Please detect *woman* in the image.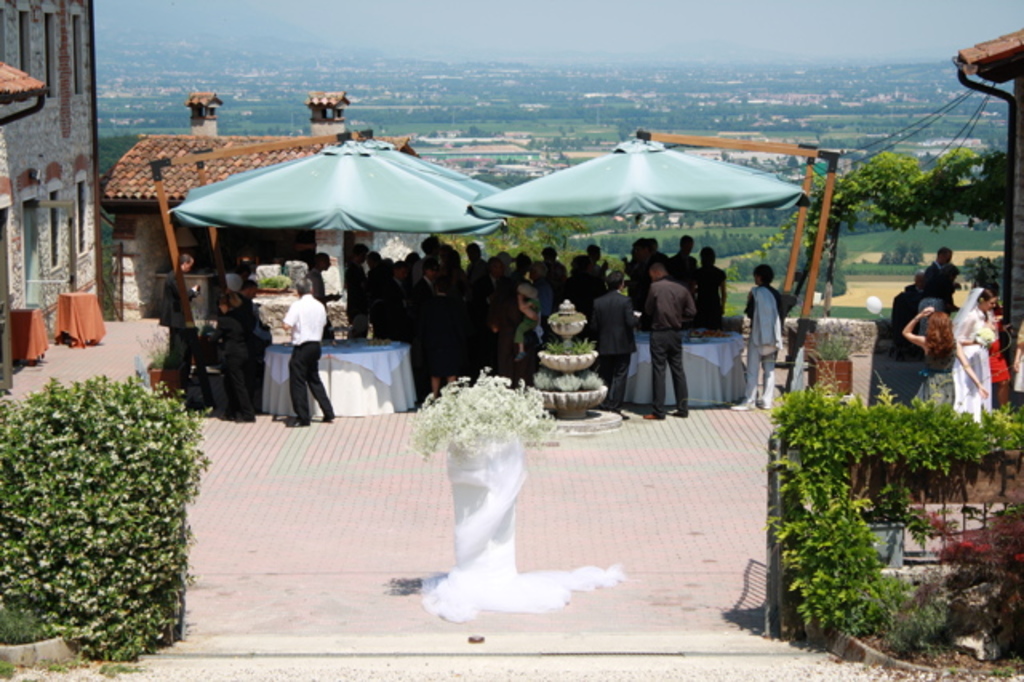
x1=902 y1=307 x2=989 y2=402.
